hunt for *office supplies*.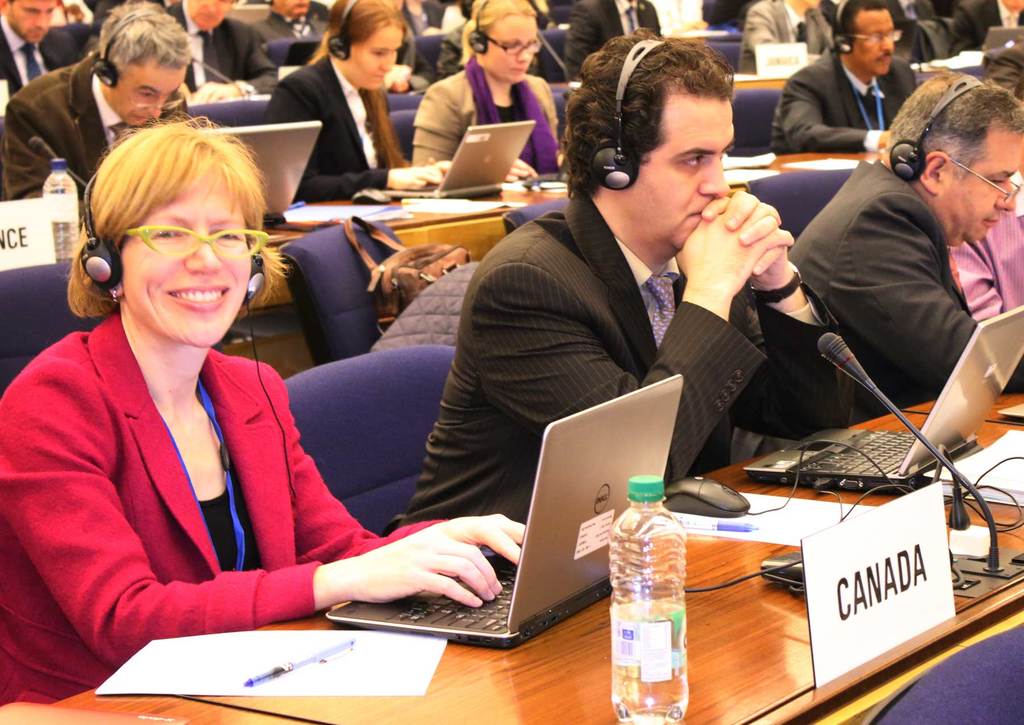
Hunted down at <bbox>801, 479, 967, 692</bbox>.
